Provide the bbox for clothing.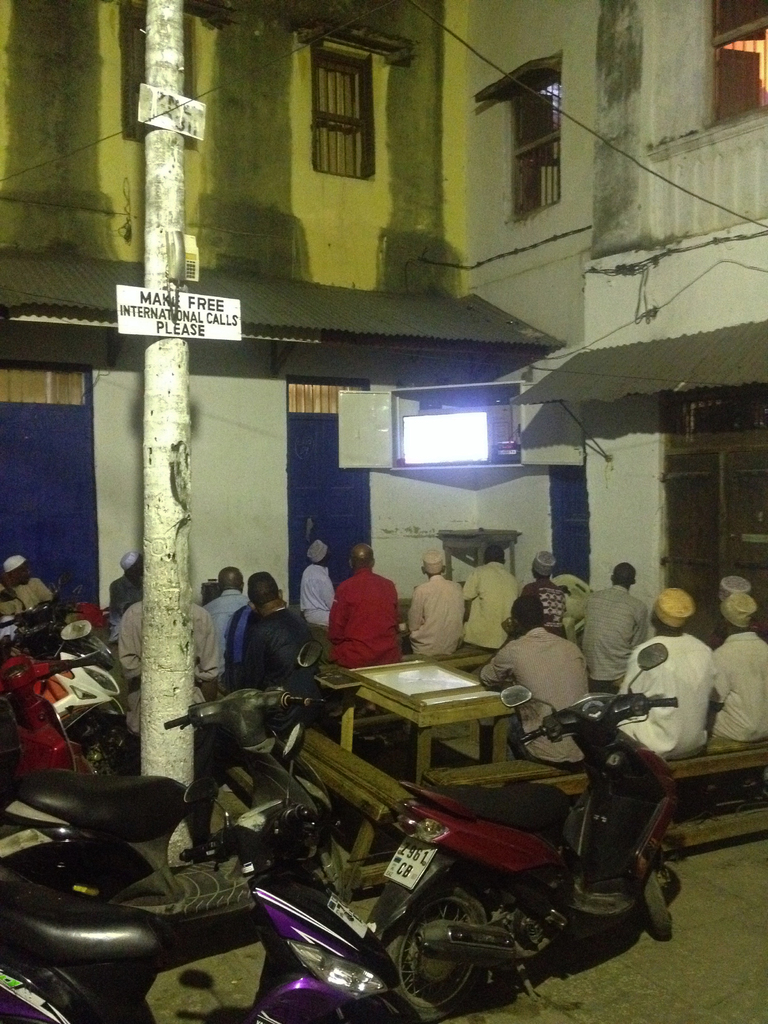
(198, 586, 249, 660).
